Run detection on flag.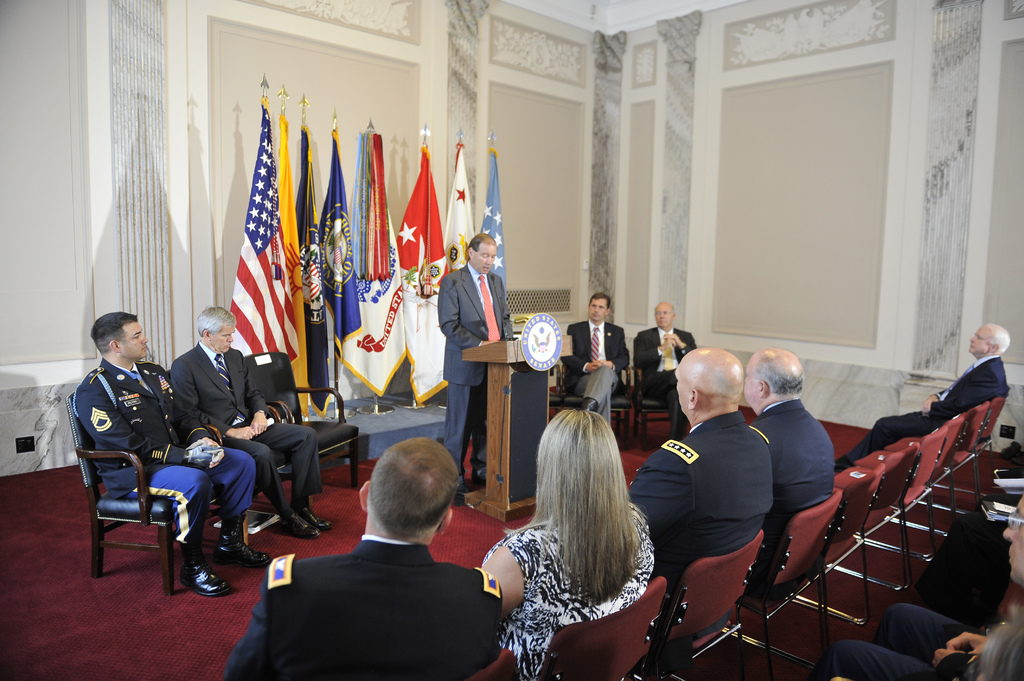
Result: 476 144 504 296.
